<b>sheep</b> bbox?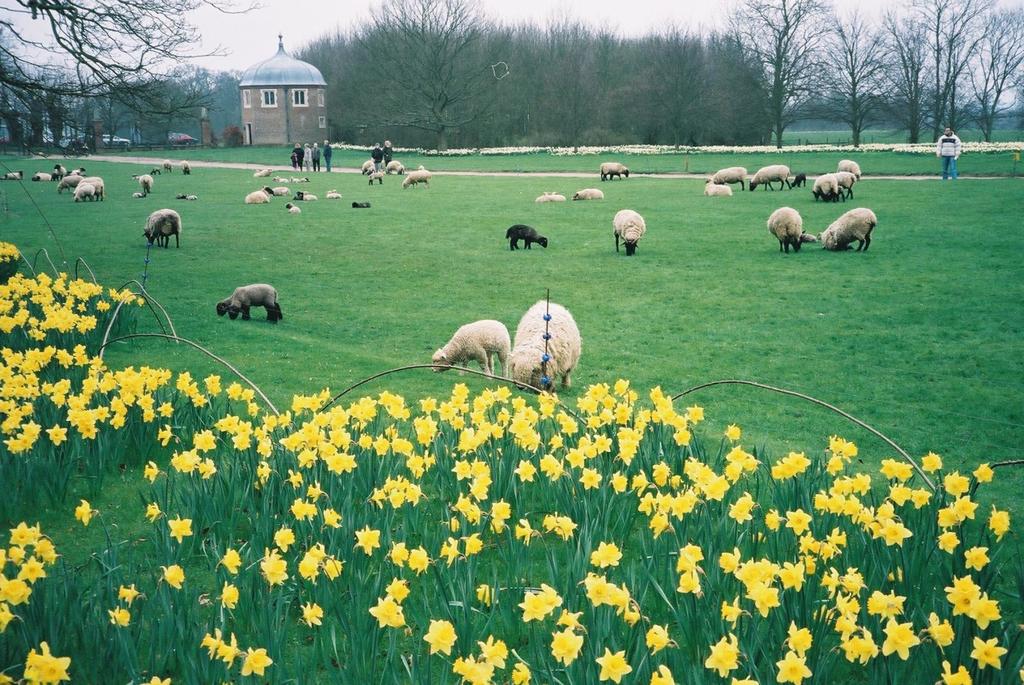
bbox=(180, 160, 190, 171)
